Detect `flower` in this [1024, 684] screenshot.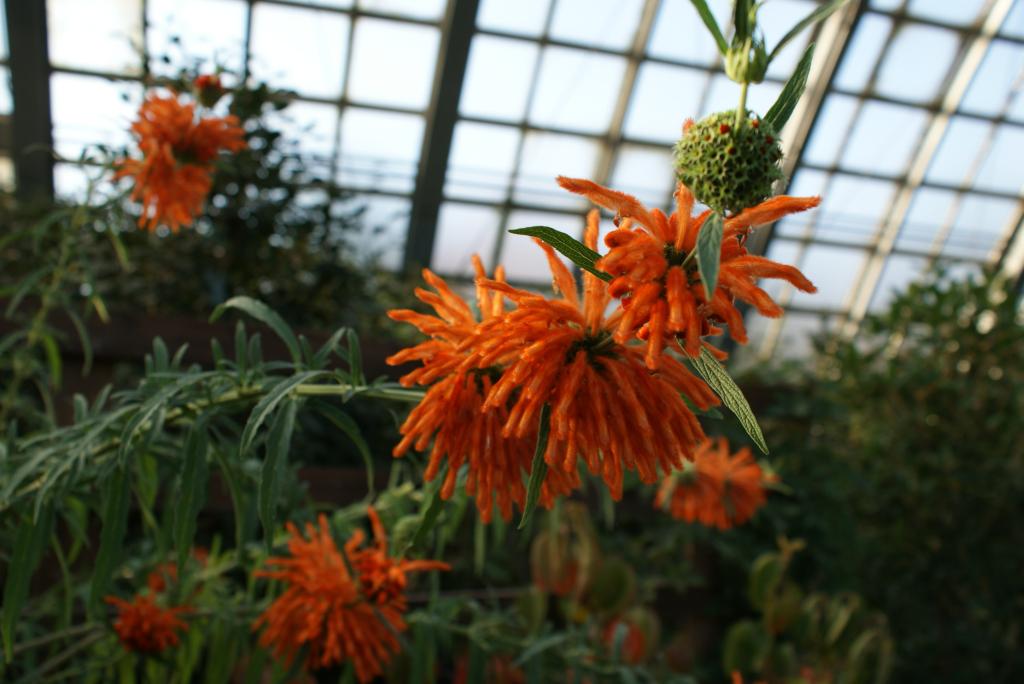
Detection: locate(653, 438, 735, 524).
